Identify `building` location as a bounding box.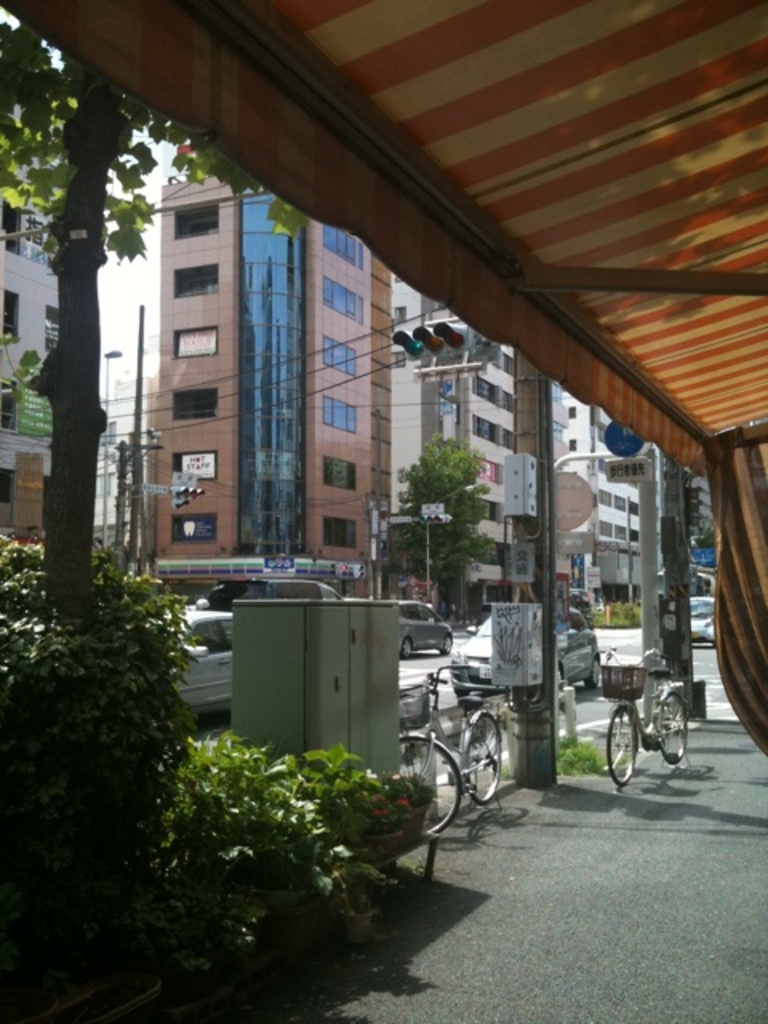
bbox(0, 96, 53, 528).
